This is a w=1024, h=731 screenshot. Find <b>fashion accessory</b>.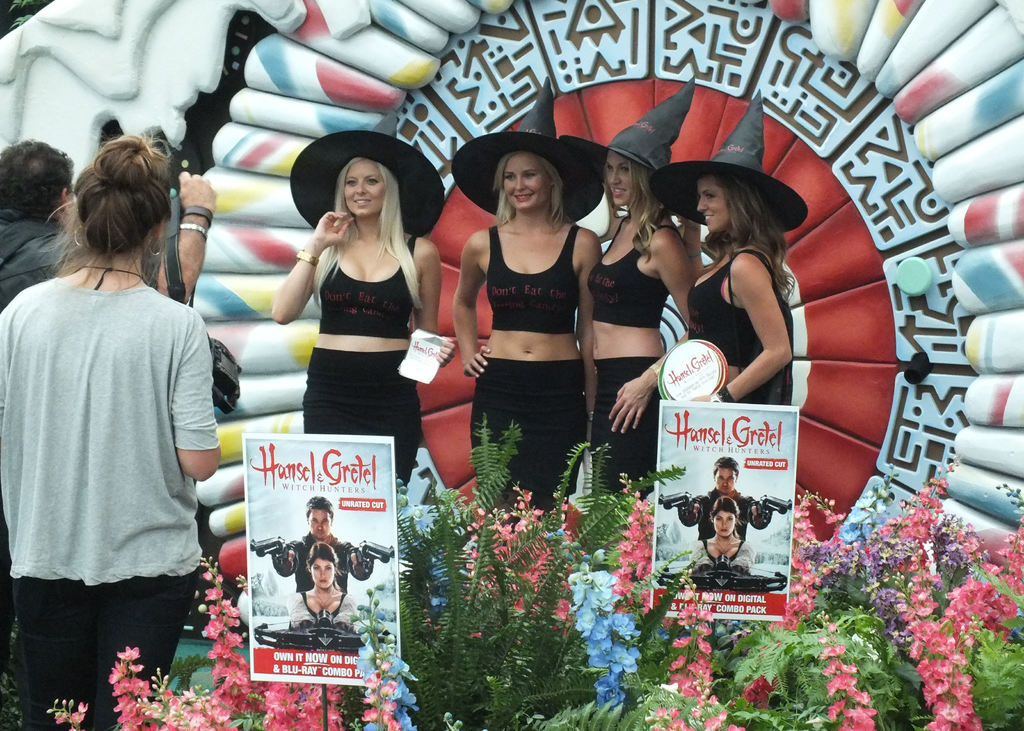
Bounding box: (147,234,164,258).
